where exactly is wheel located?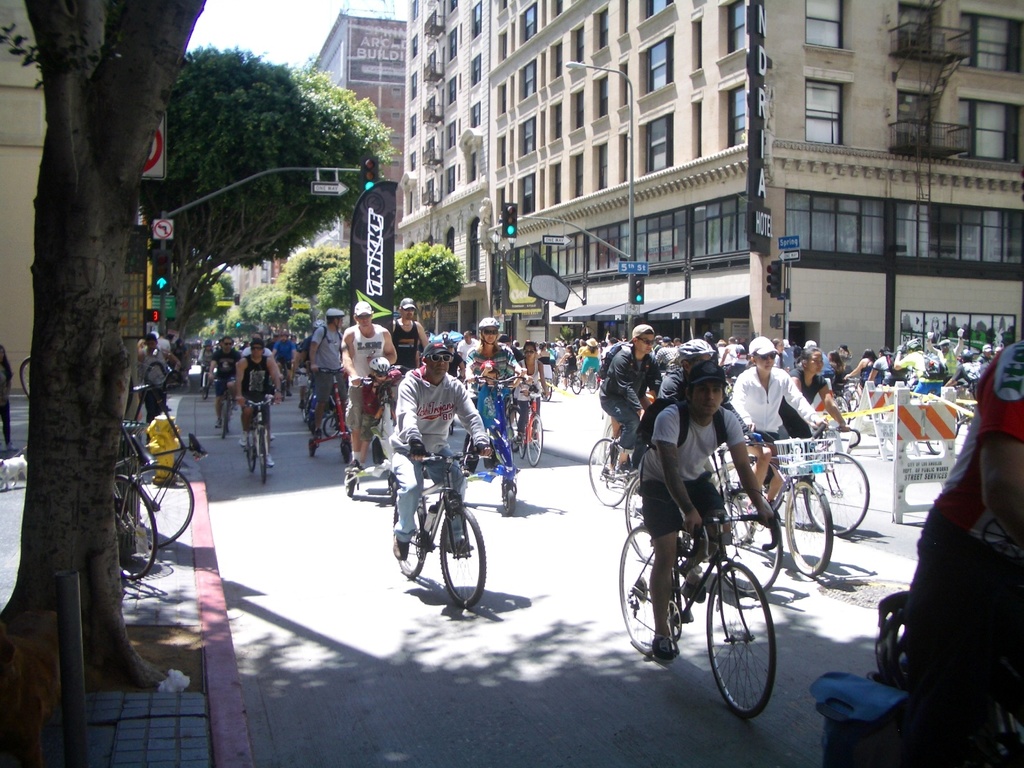
Its bounding box is [525,415,542,466].
